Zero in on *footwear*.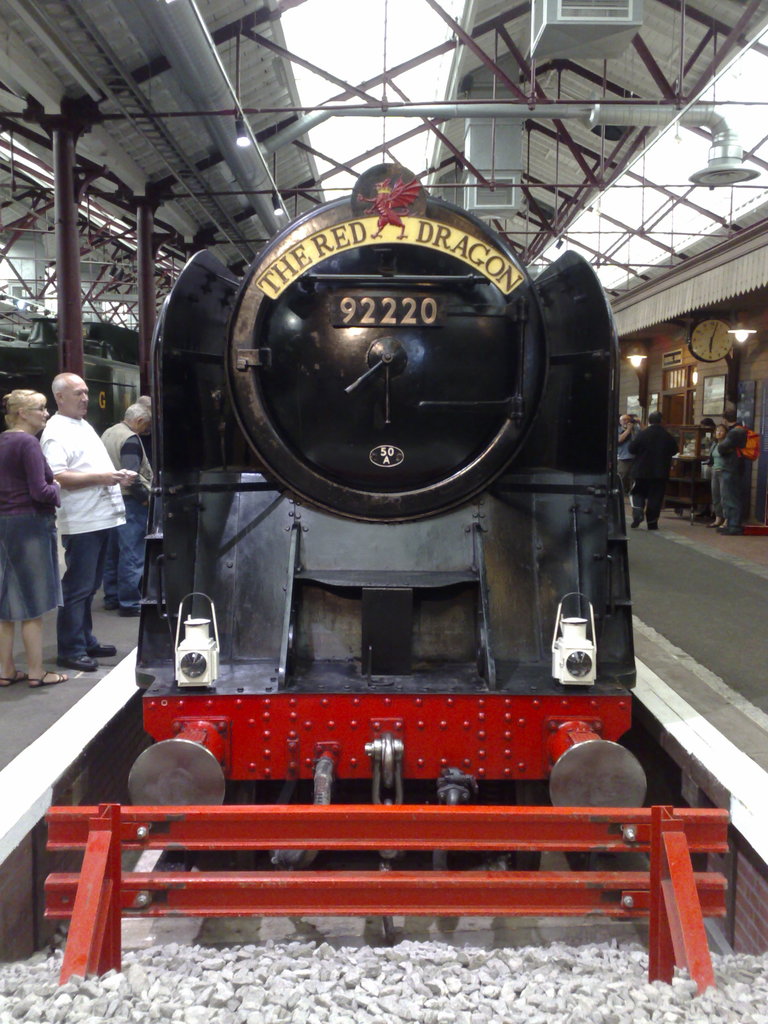
Zeroed in: <region>116, 607, 145, 618</region>.
